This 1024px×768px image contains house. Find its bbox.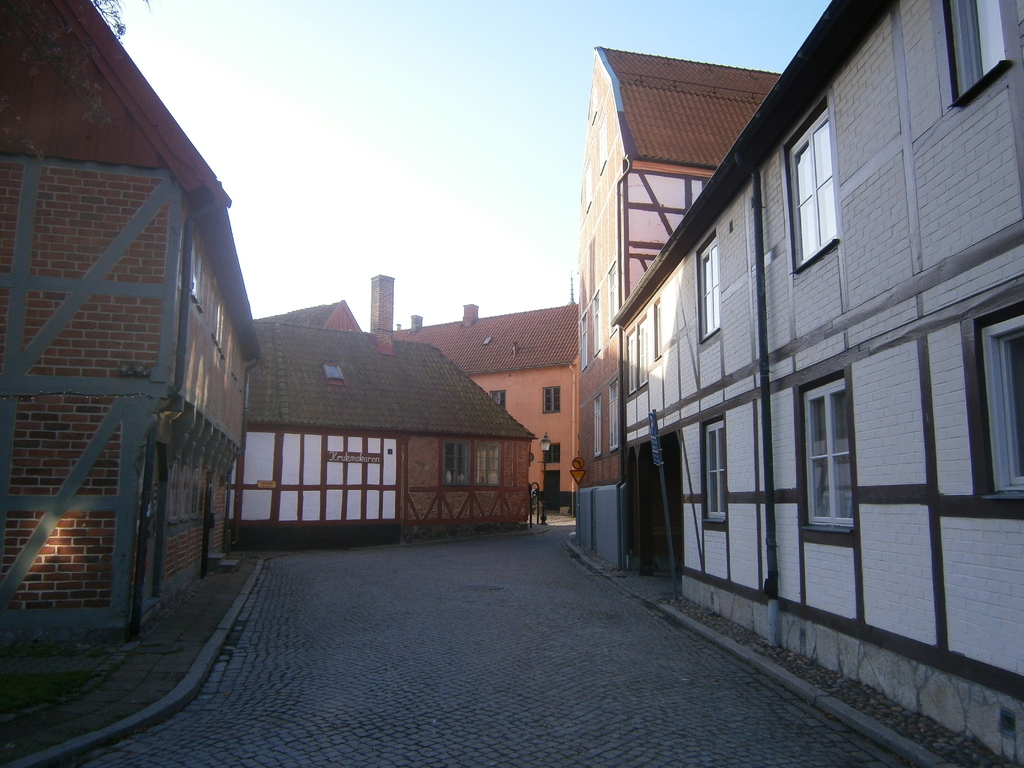
[560,2,1023,767].
